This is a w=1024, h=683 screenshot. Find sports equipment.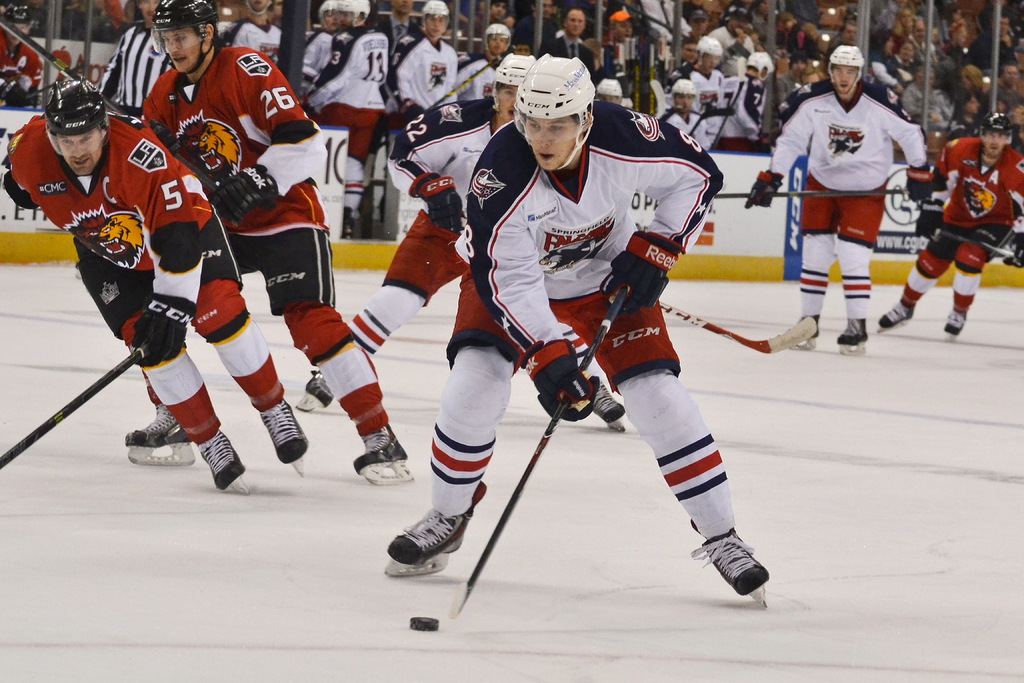
Bounding box: detection(0, 6, 97, 95).
